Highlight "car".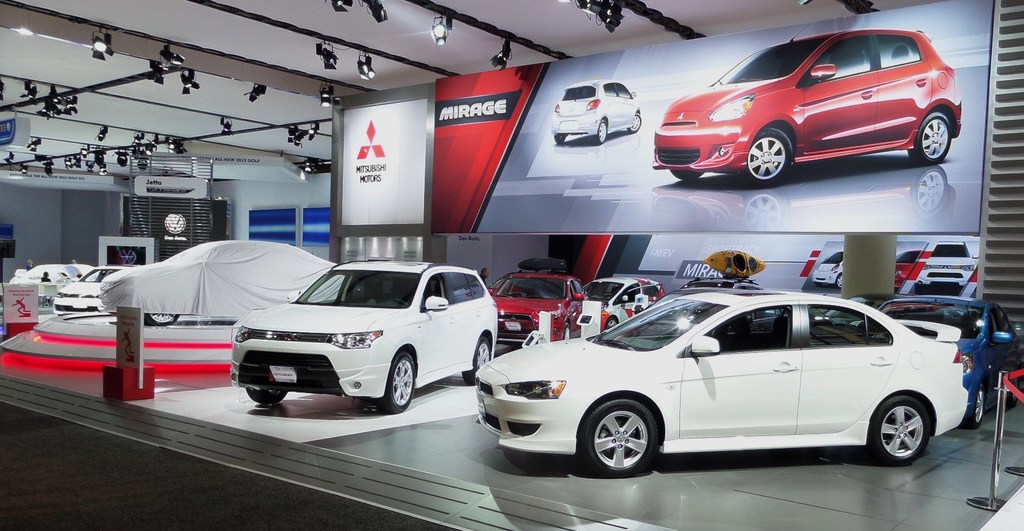
Highlighted region: 877/290/1023/429.
